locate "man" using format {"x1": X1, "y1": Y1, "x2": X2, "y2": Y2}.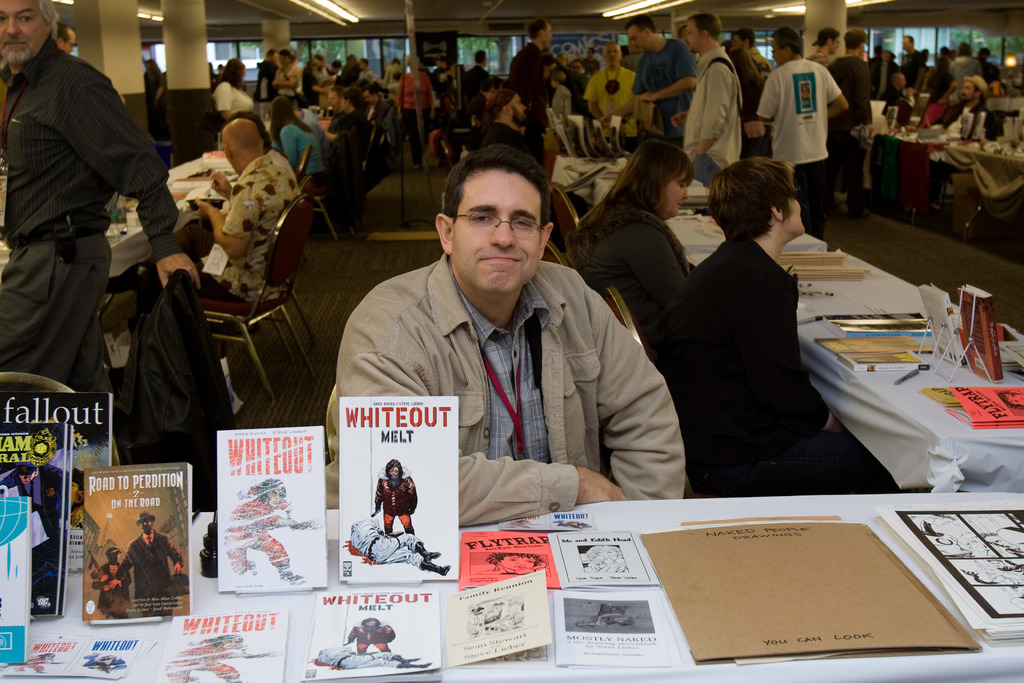
{"x1": 341, "y1": 614, "x2": 396, "y2": 656}.
